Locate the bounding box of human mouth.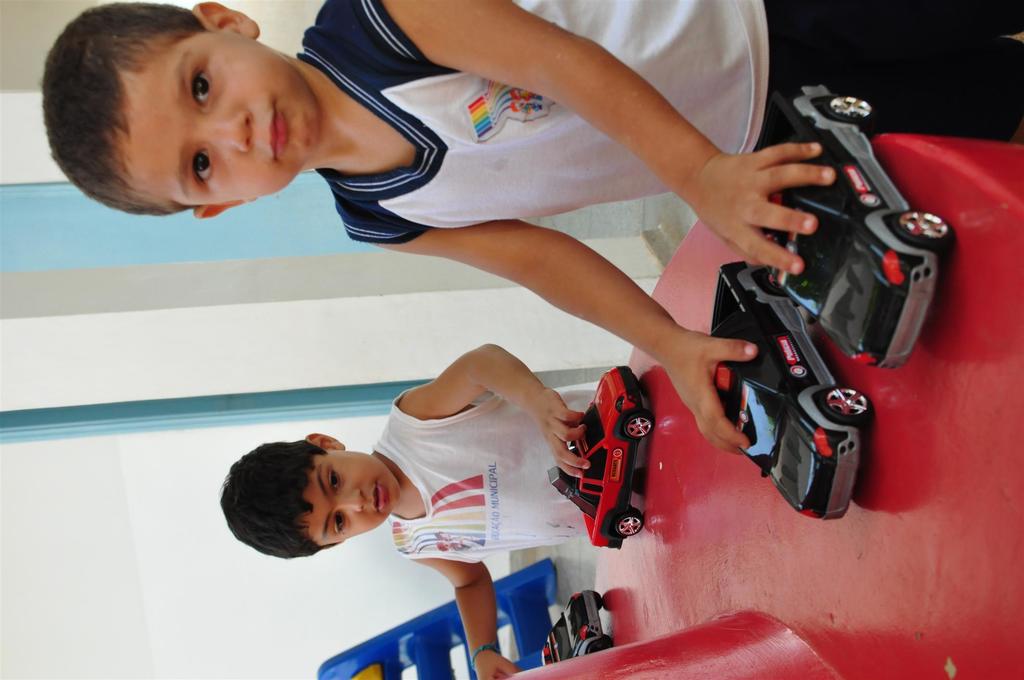
Bounding box: locate(265, 99, 295, 161).
